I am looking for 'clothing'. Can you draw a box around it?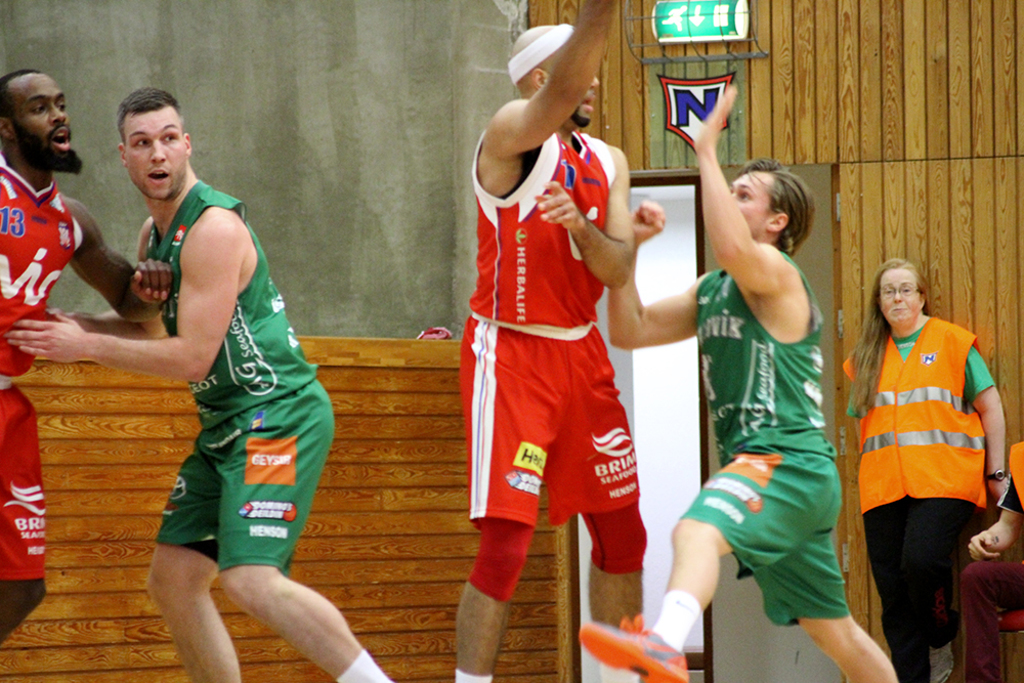
Sure, the bounding box is bbox(0, 146, 83, 586).
